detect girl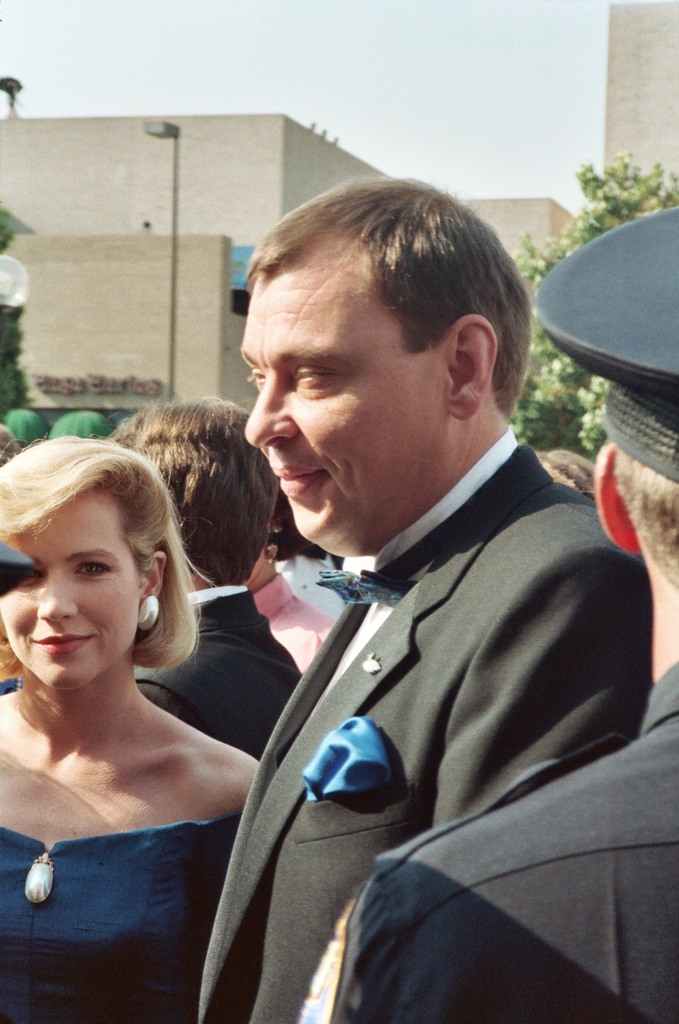
Rect(0, 431, 277, 1023)
